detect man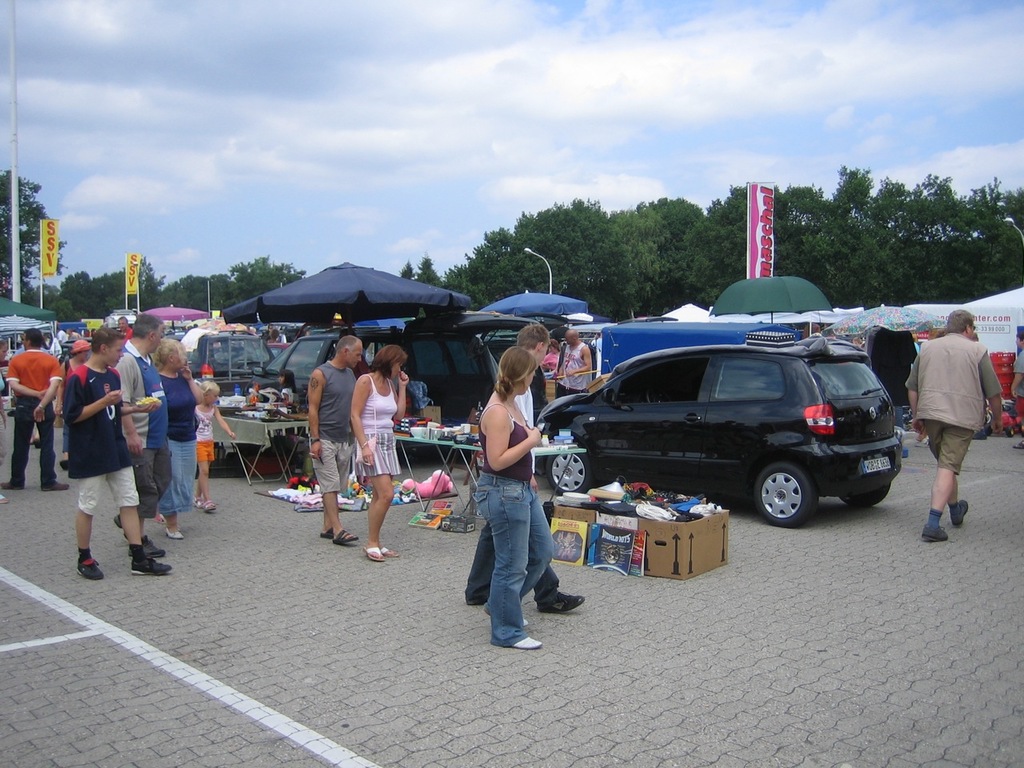
{"left": 110, "top": 314, "right": 170, "bottom": 561}
